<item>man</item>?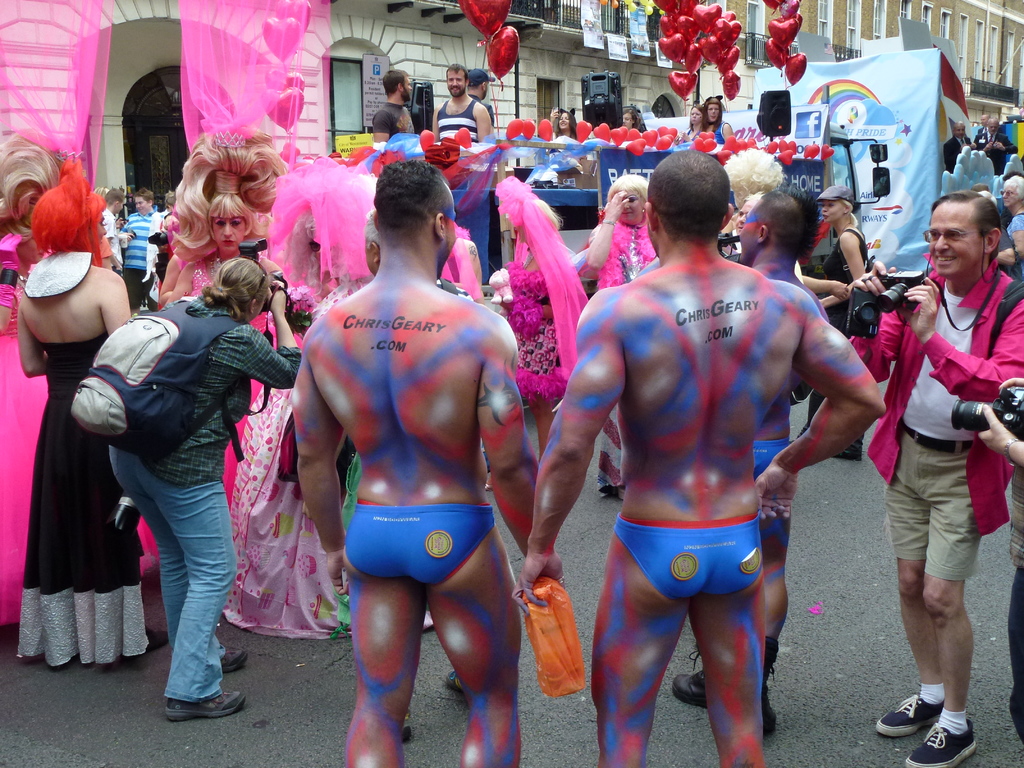
[103,188,124,276]
